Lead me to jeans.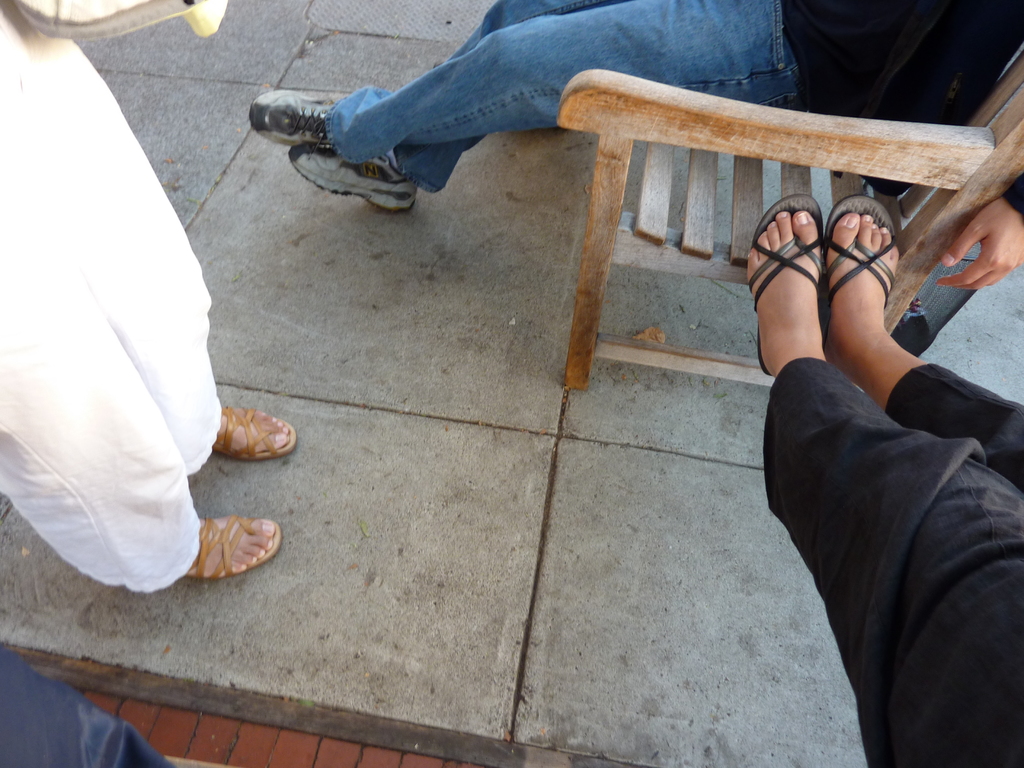
Lead to left=750, top=294, right=1021, bottom=767.
